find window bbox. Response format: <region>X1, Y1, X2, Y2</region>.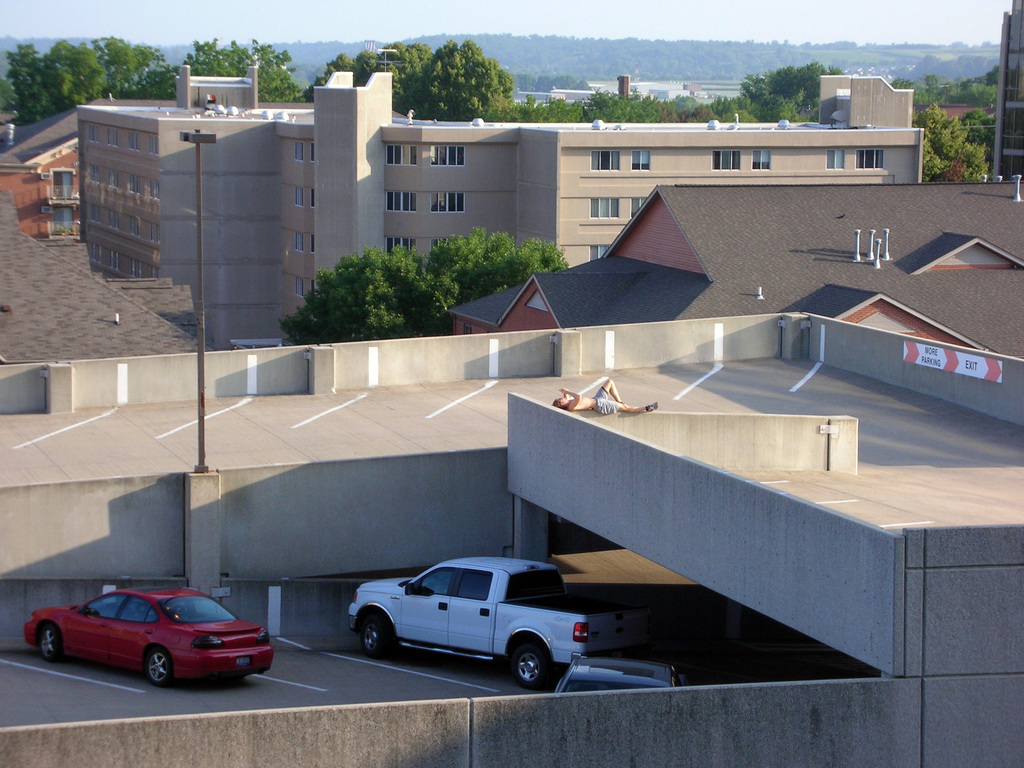
<region>385, 190, 417, 211</region>.
